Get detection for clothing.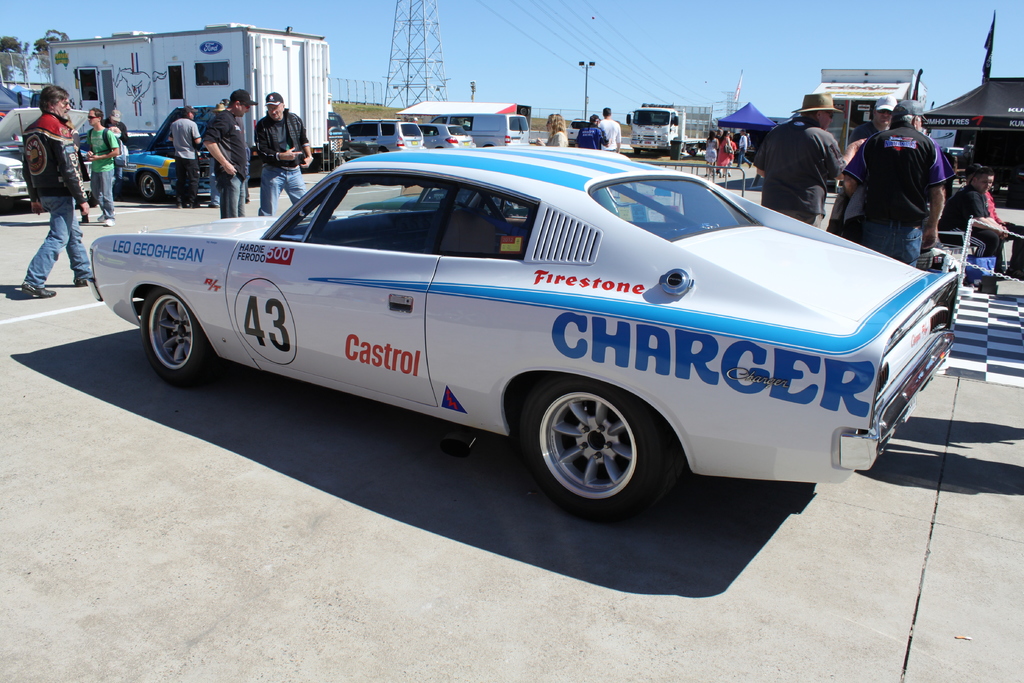
Detection: detection(705, 139, 719, 163).
